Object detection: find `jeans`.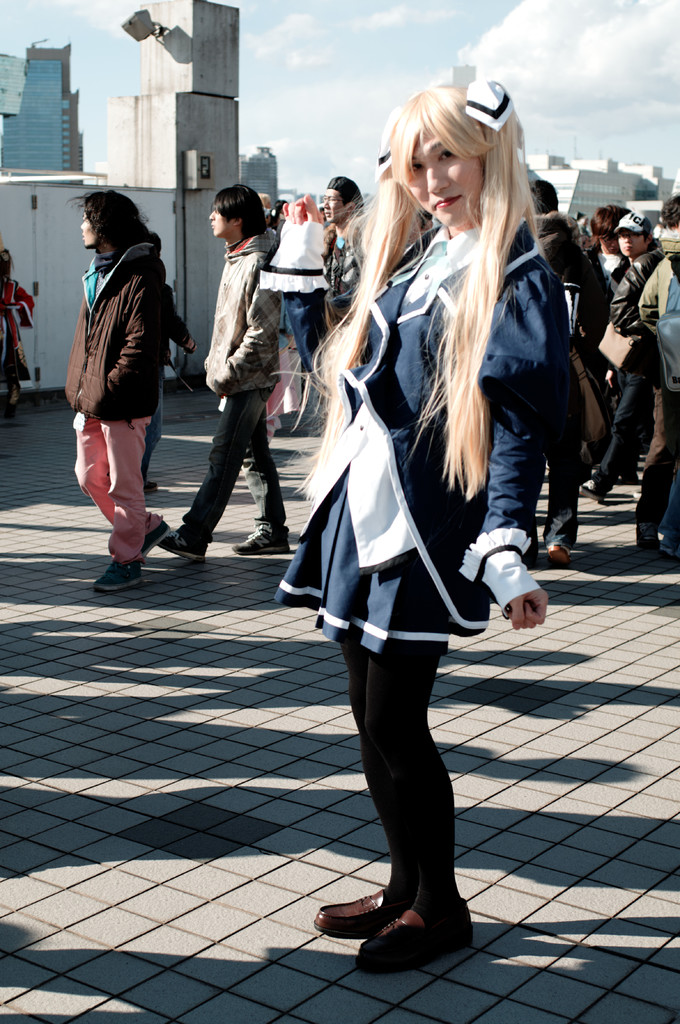
box=[176, 372, 288, 546].
